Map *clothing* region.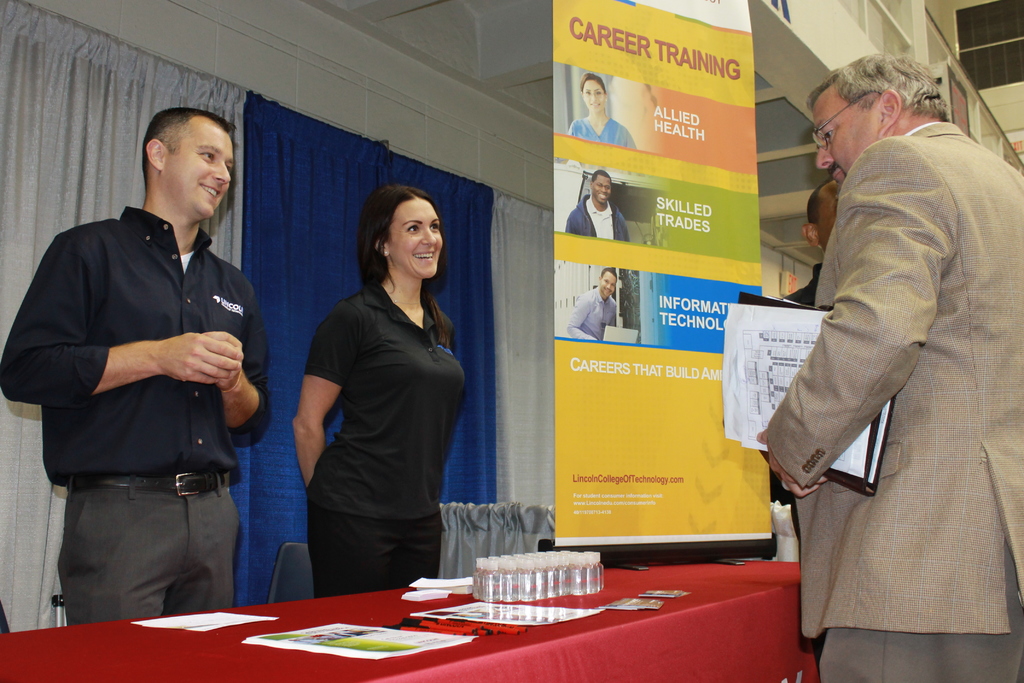
Mapped to 0/204/273/632.
